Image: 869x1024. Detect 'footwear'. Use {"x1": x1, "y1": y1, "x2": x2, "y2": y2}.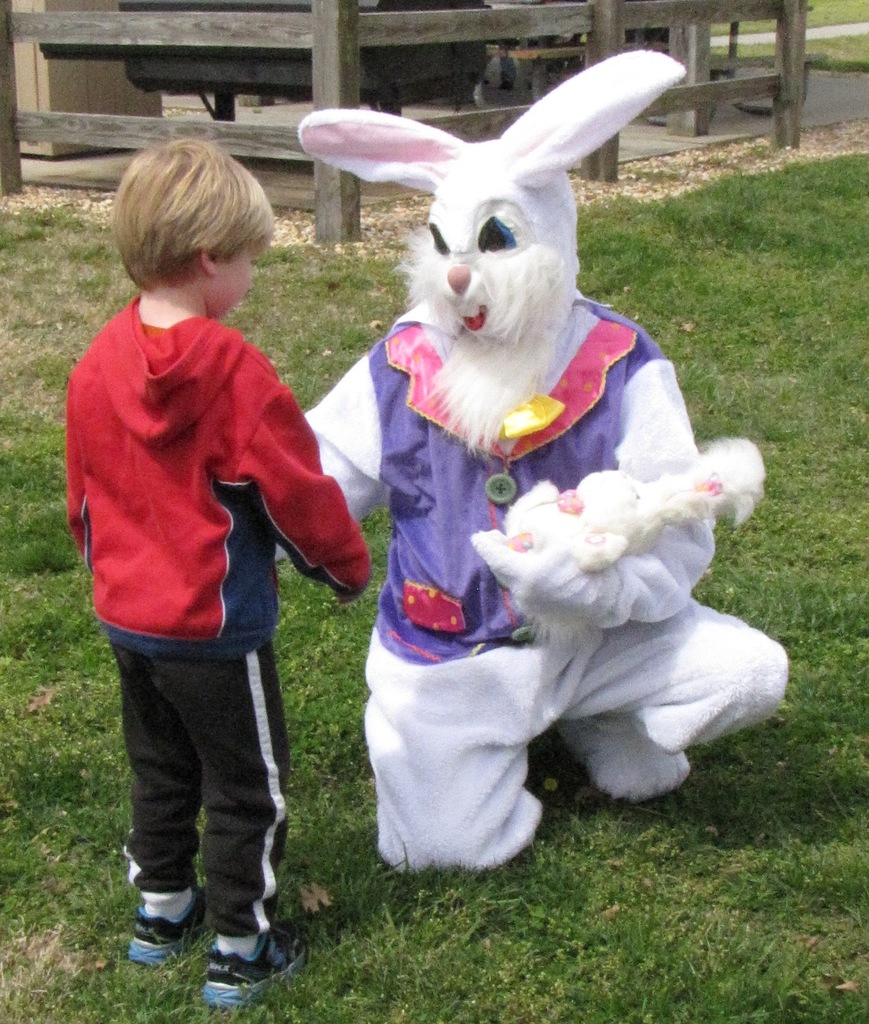
{"x1": 127, "y1": 874, "x2": 210, "y2": 963}.
